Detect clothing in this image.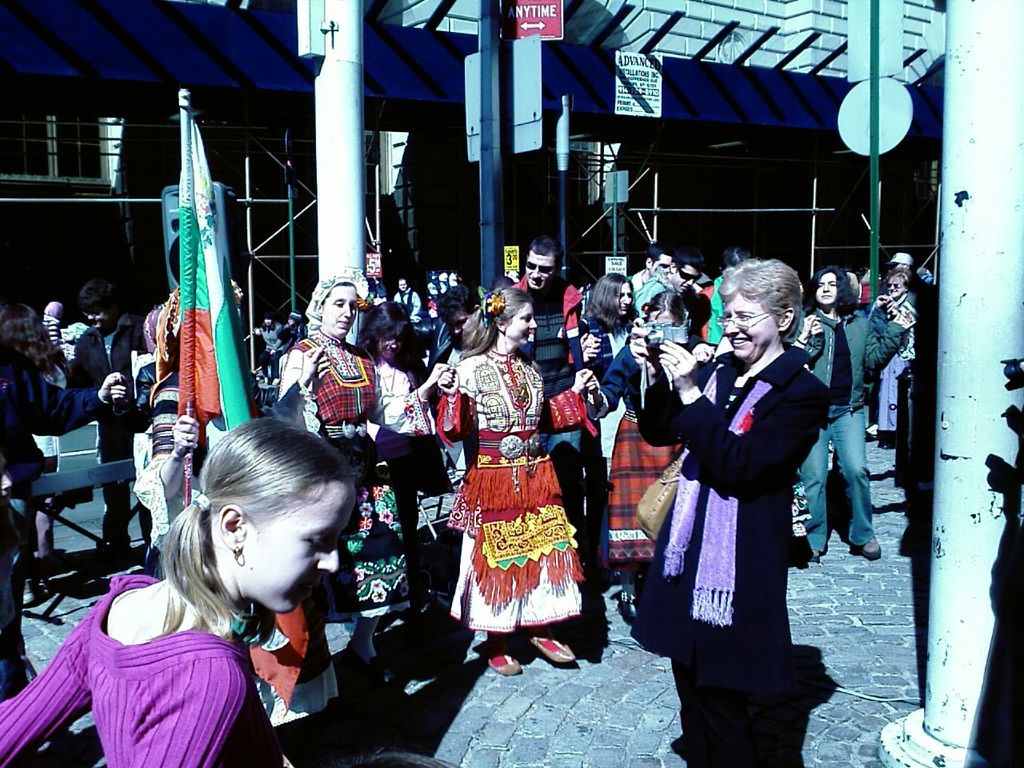
Detection: region(633, 269, 677, 306).
